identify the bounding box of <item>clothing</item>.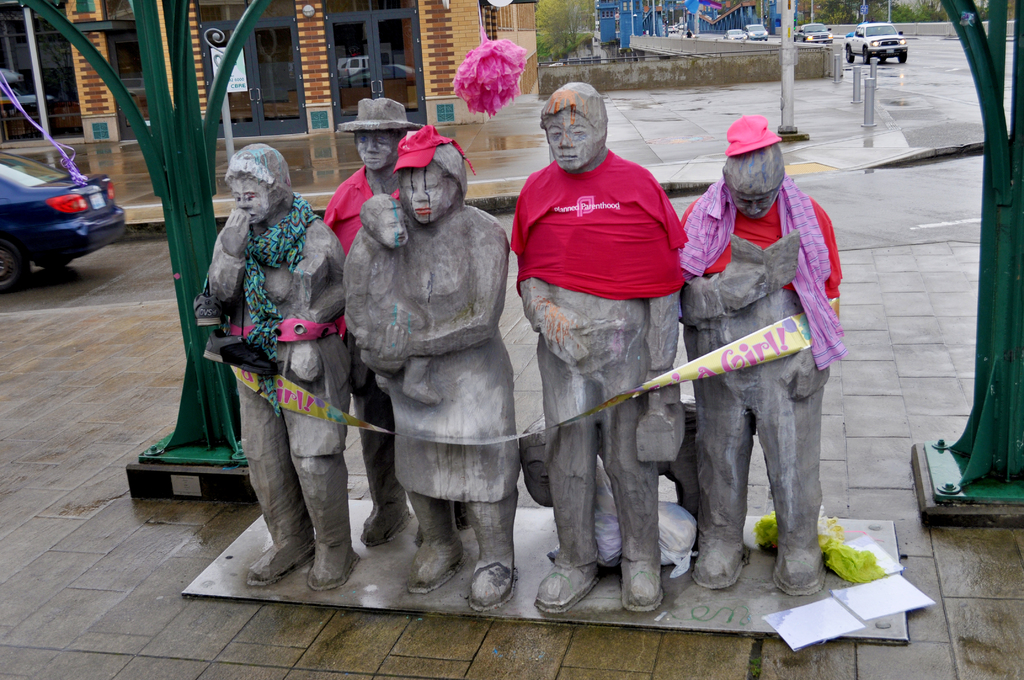
314 164 402 335.
